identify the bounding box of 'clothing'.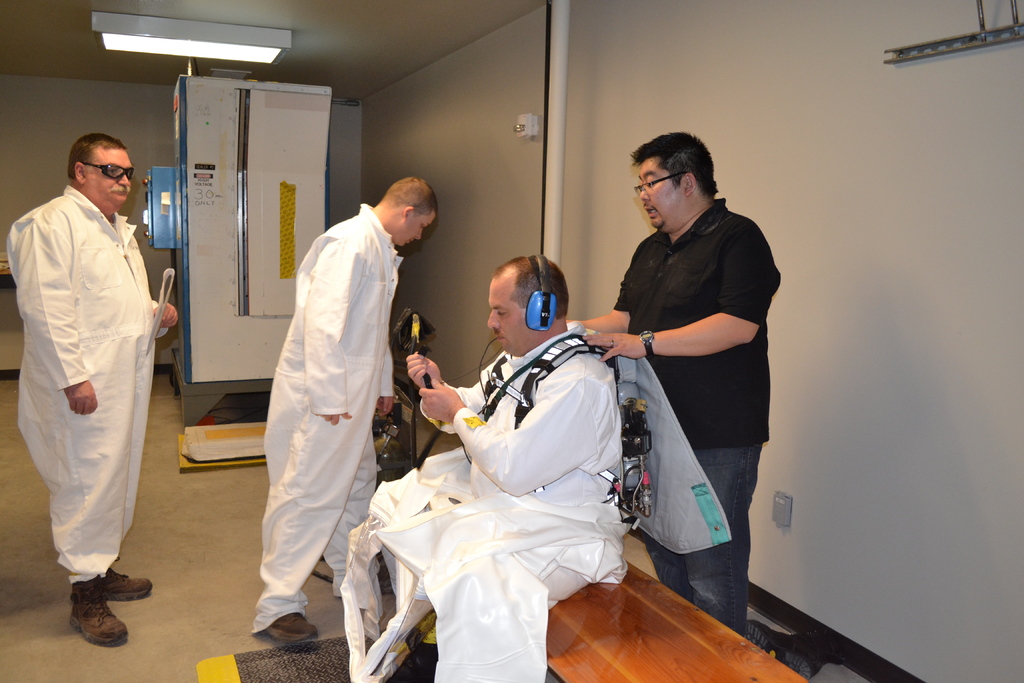
l=4, t=173, r=164, b=588.
